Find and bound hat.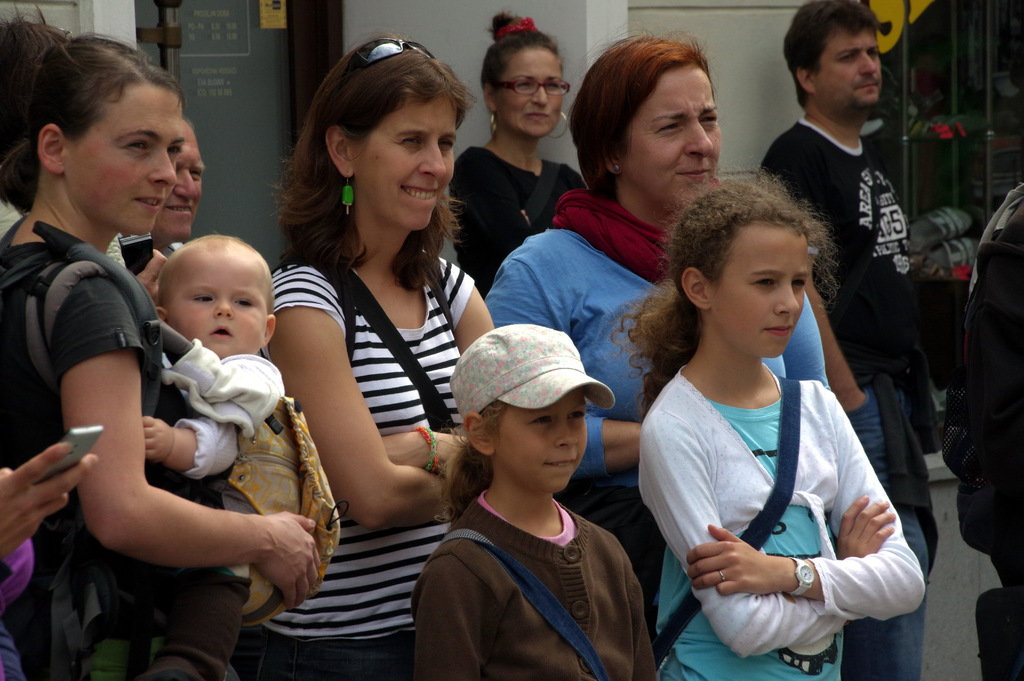
Bound: 451, 322, 613, 421.
